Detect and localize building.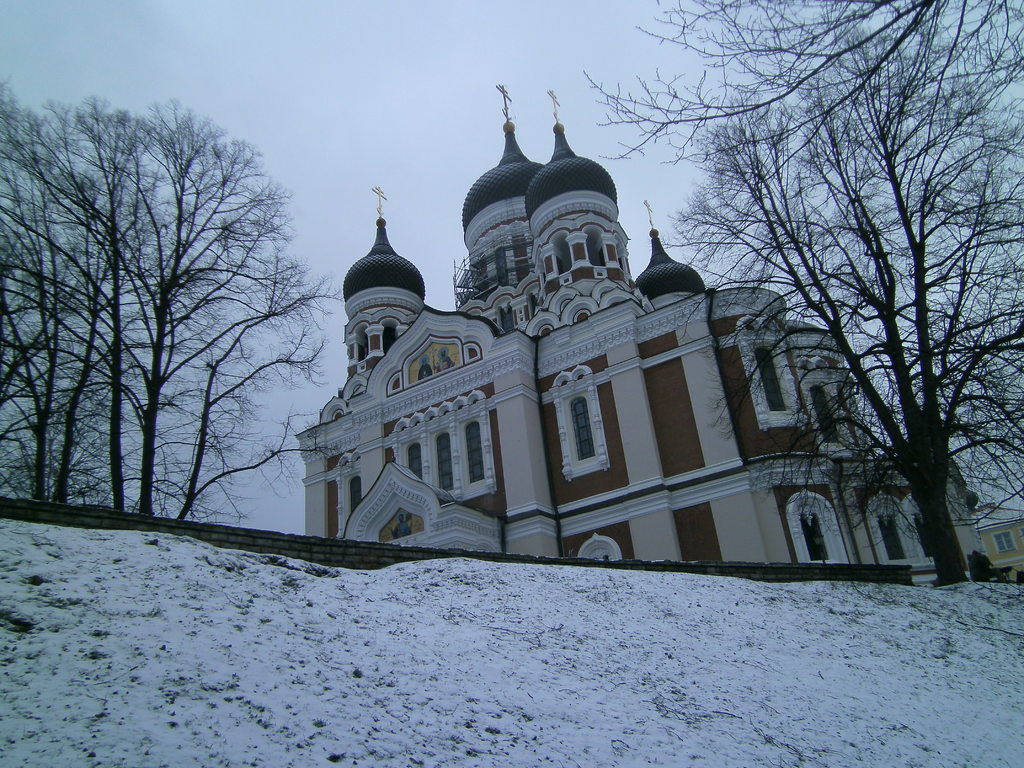
Localized at detection(975, 515, 1023, 572).
